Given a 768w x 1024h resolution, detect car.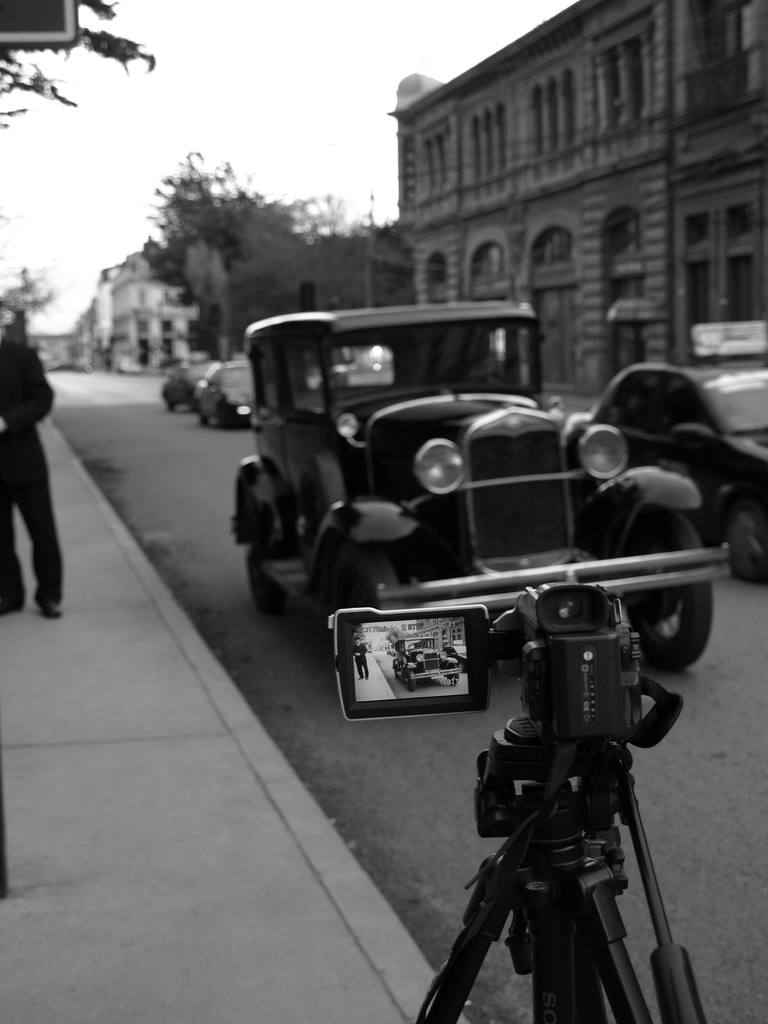
box(198, 361, 255, 429).
